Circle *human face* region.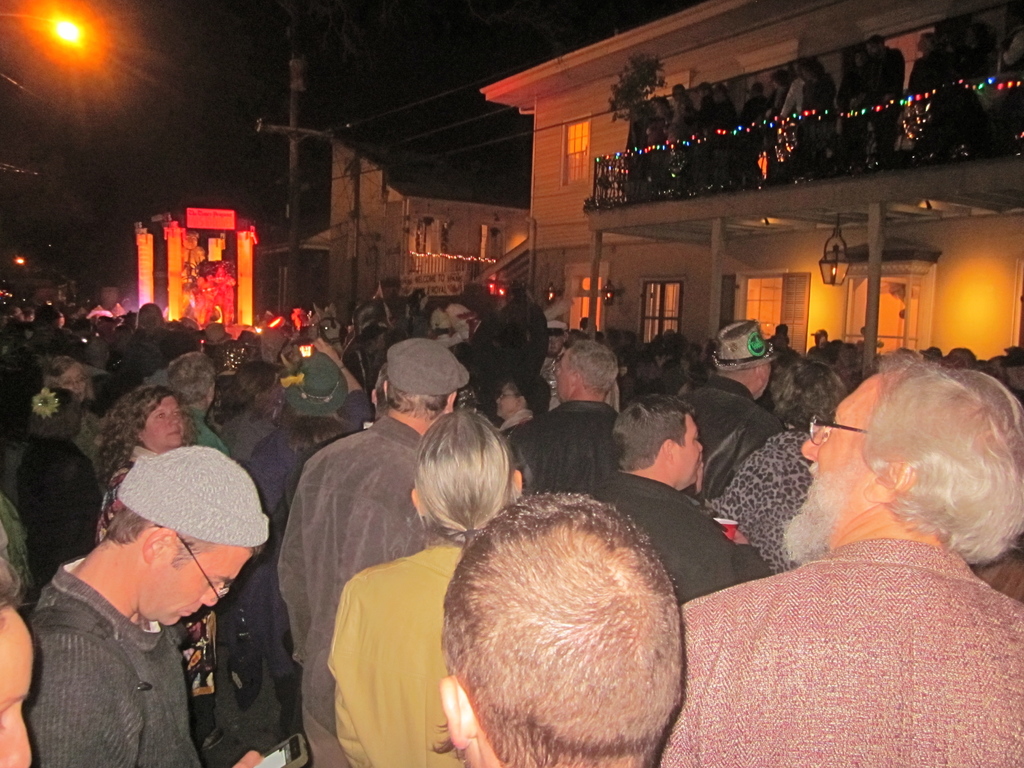
Region: pyautogui.locateOnScreen(492, 381, 518, 414).
